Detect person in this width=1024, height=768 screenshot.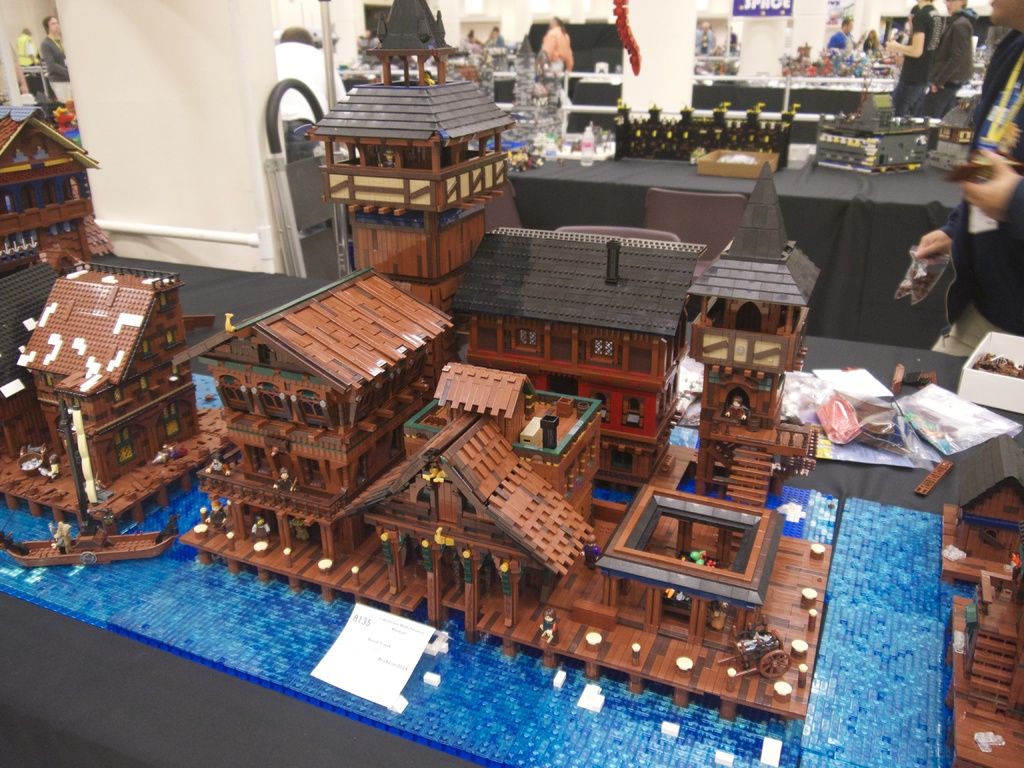
Detection: 826,13,868,52.
